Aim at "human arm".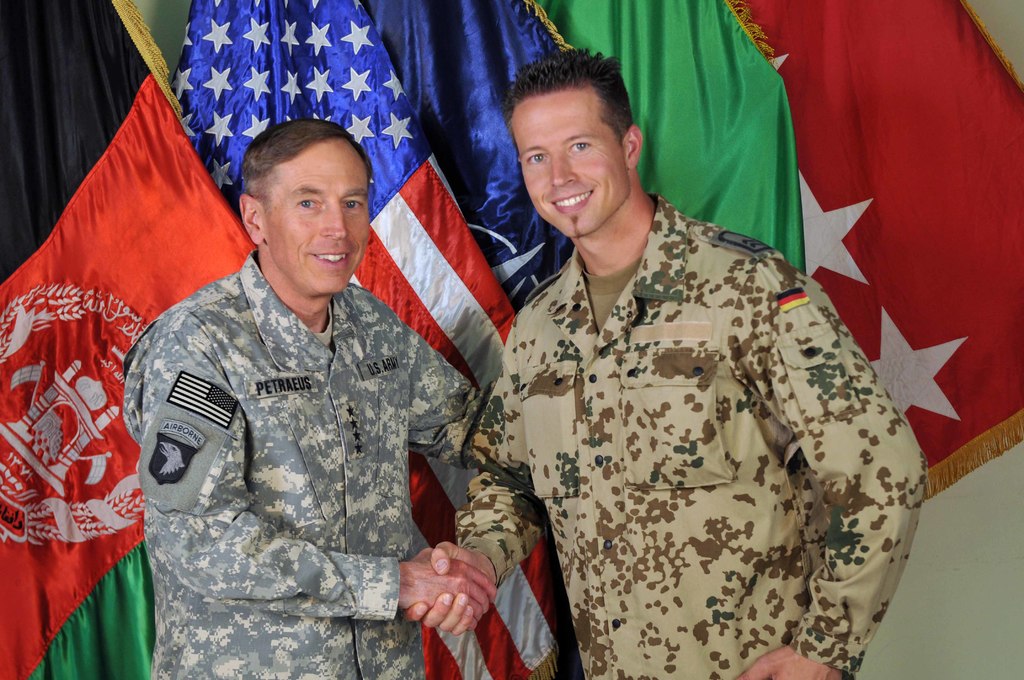
Aimed at bbox(399, 324, 527, 505).
